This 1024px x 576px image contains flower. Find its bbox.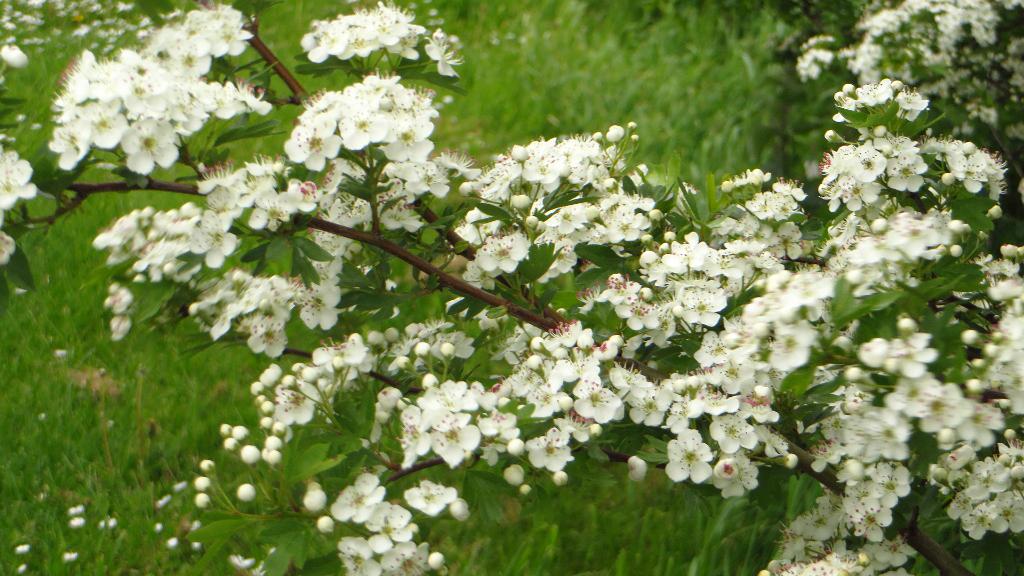
region(595, 241, 737, 351).
